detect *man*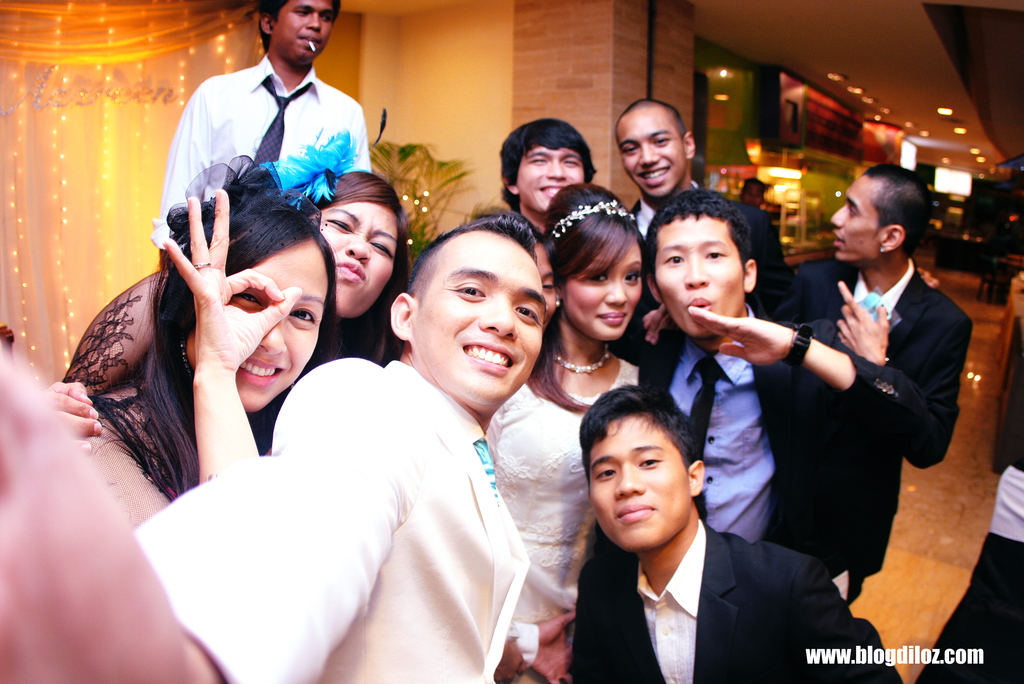
{"left": 569, "top": 384, "right": 904, "bottom": 683}
